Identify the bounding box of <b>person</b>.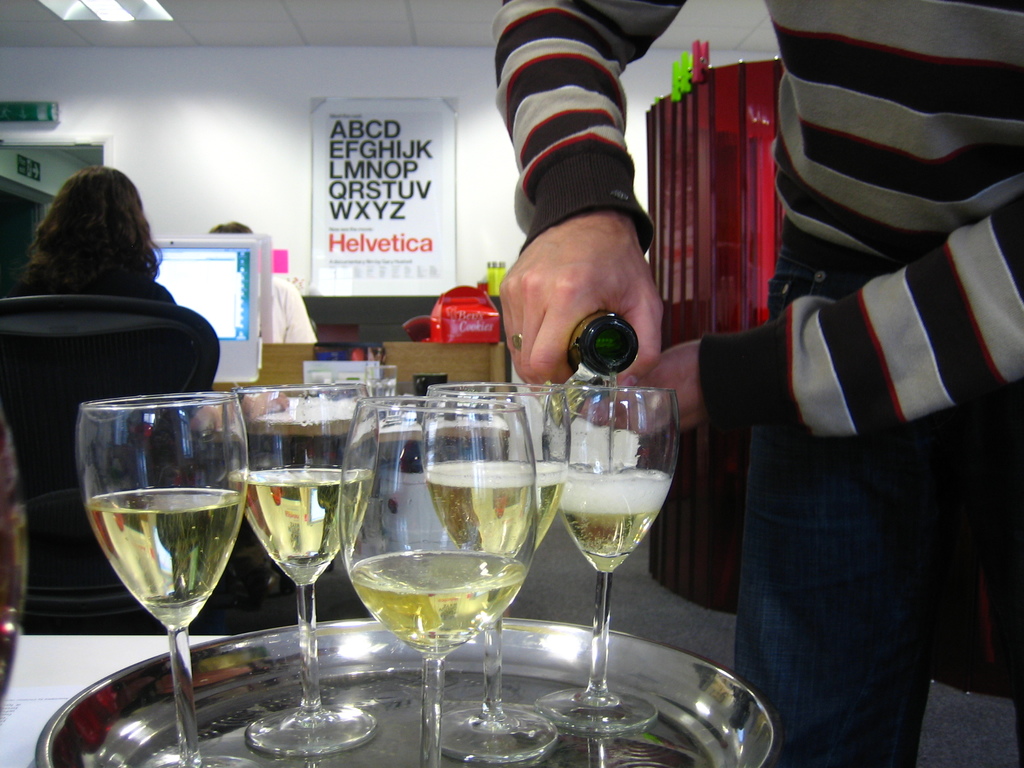
[left=492, top=0, right=1023, bottom=767].
